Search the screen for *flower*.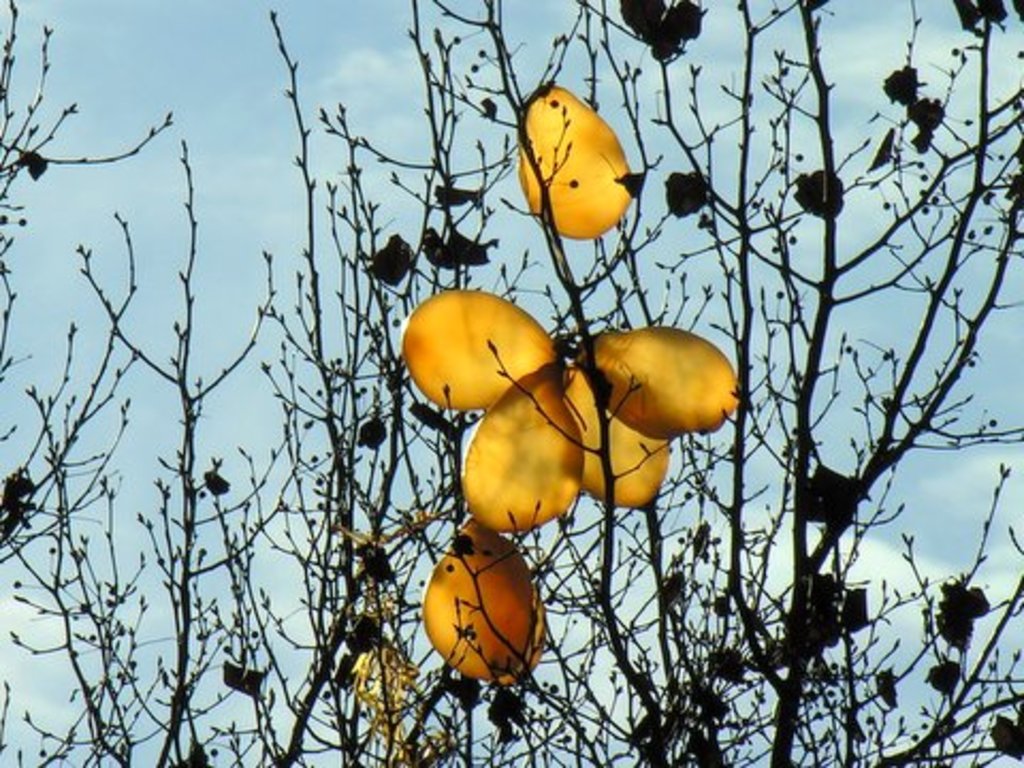
Found at locate(407, 531, 555, 678).
